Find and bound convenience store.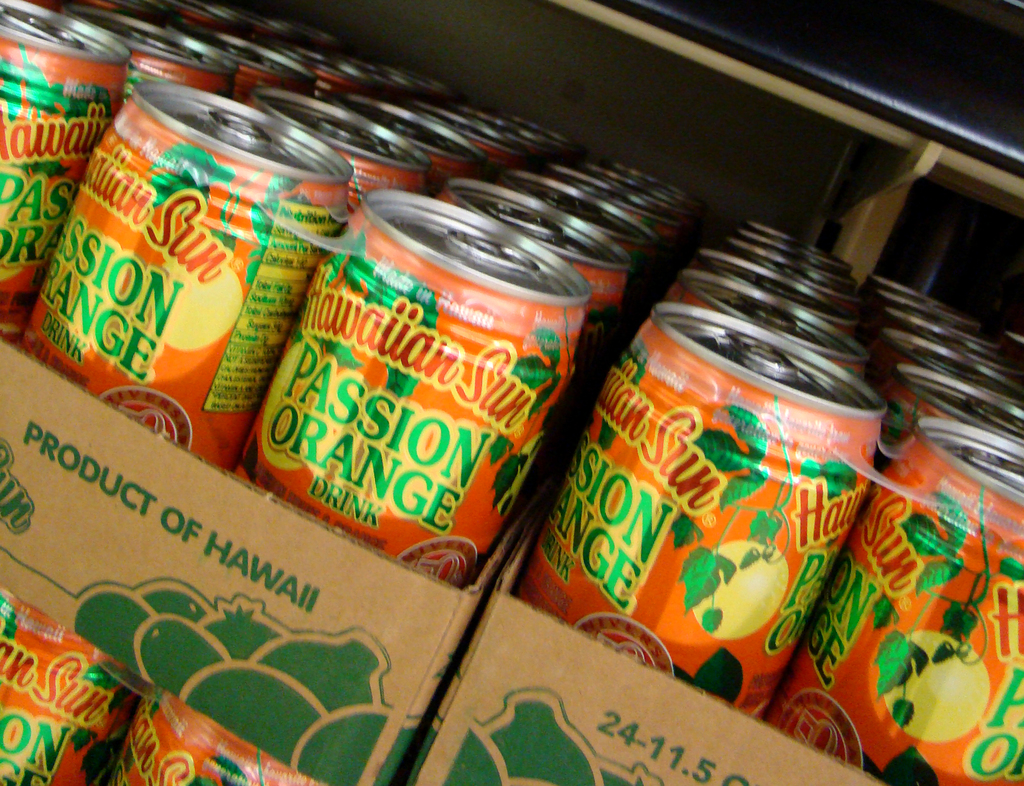
Bound: (20, 0, 995, 784).
